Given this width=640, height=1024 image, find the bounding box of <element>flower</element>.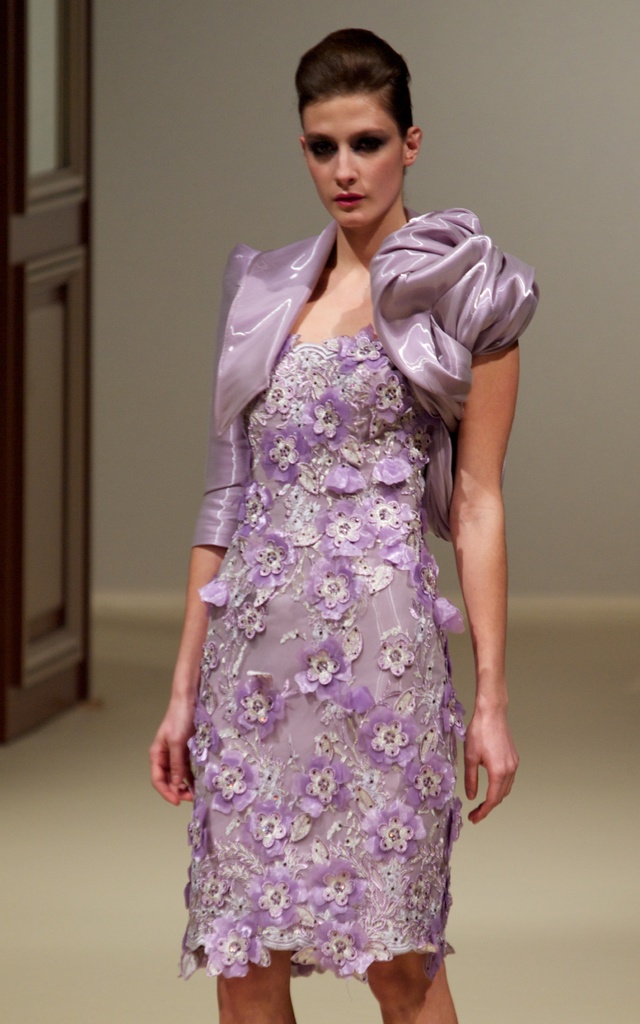
box=[365, 495, 413, 535].
